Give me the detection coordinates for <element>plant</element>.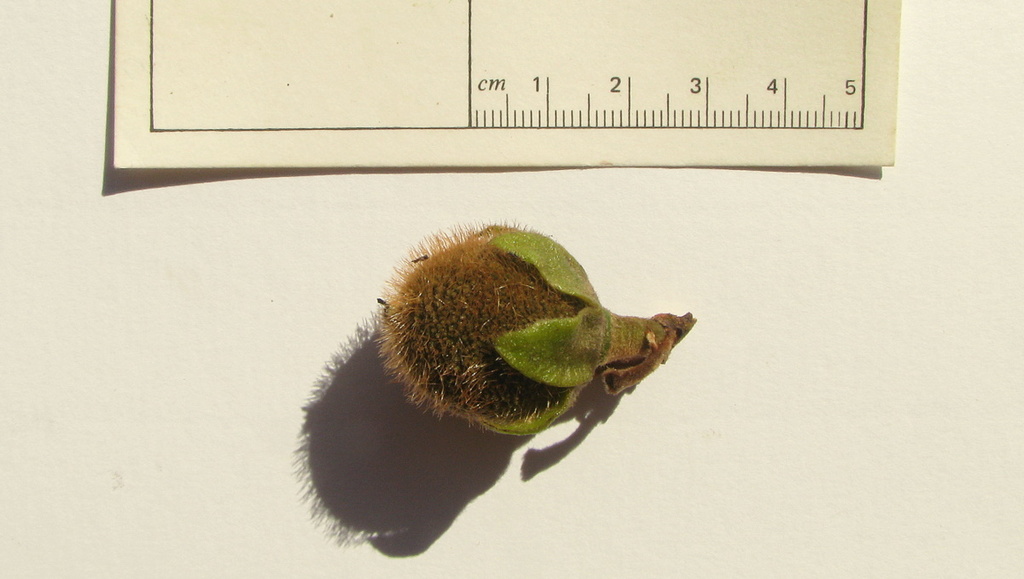
left=367, top=211, right=701, bottom=447.
